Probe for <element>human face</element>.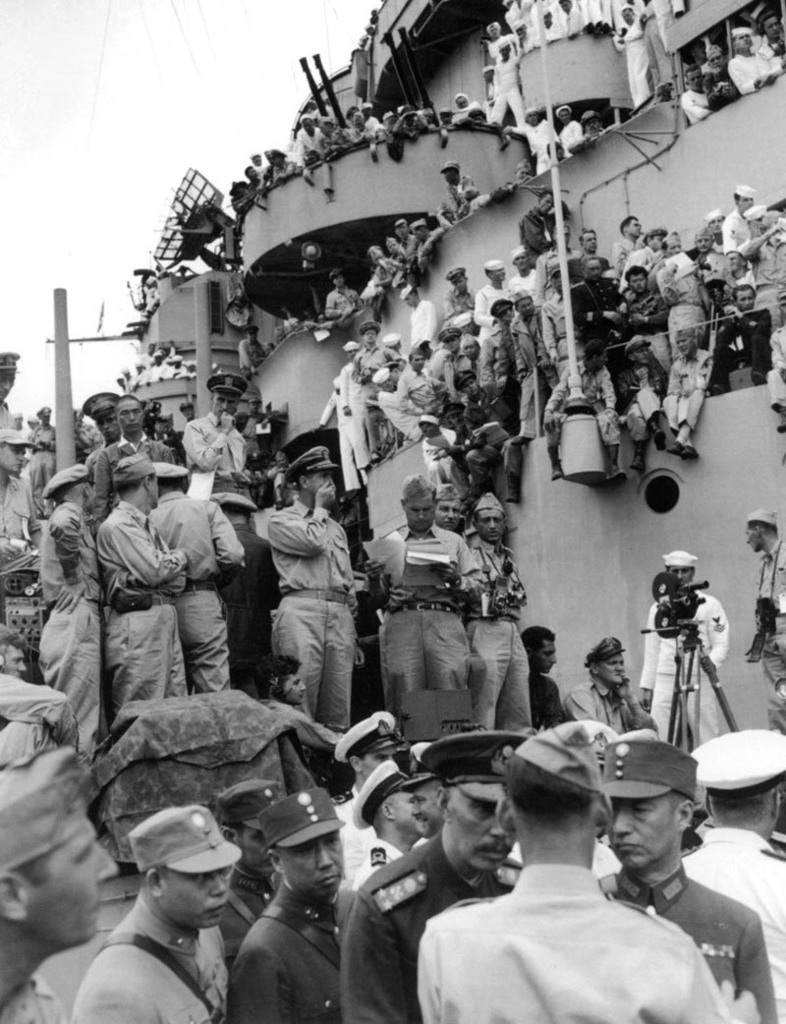
Probe result: [20, 825, 123, 945].
